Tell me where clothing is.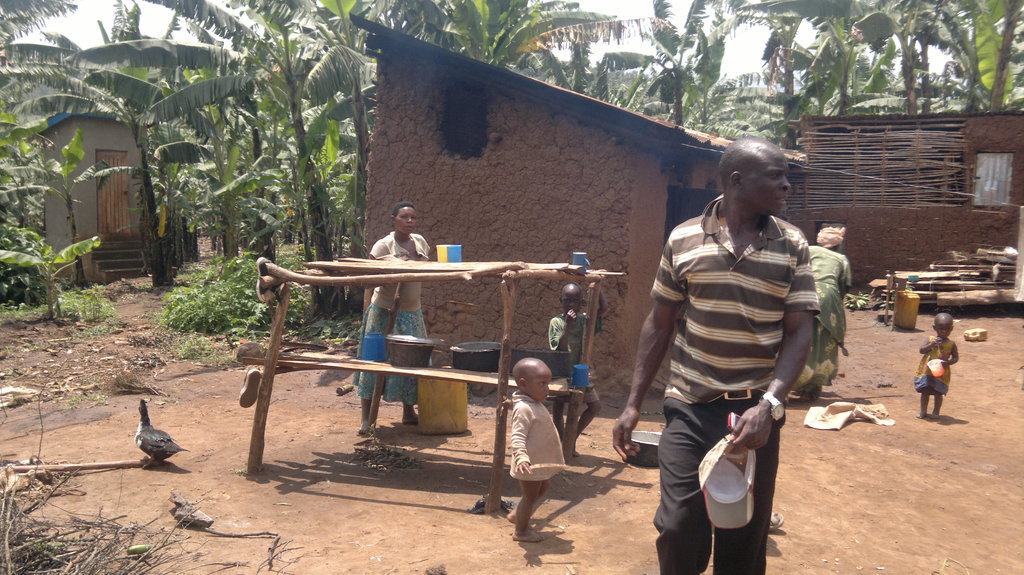
clothing is at [x1=804, y1=244, x2=854, y2=395].
